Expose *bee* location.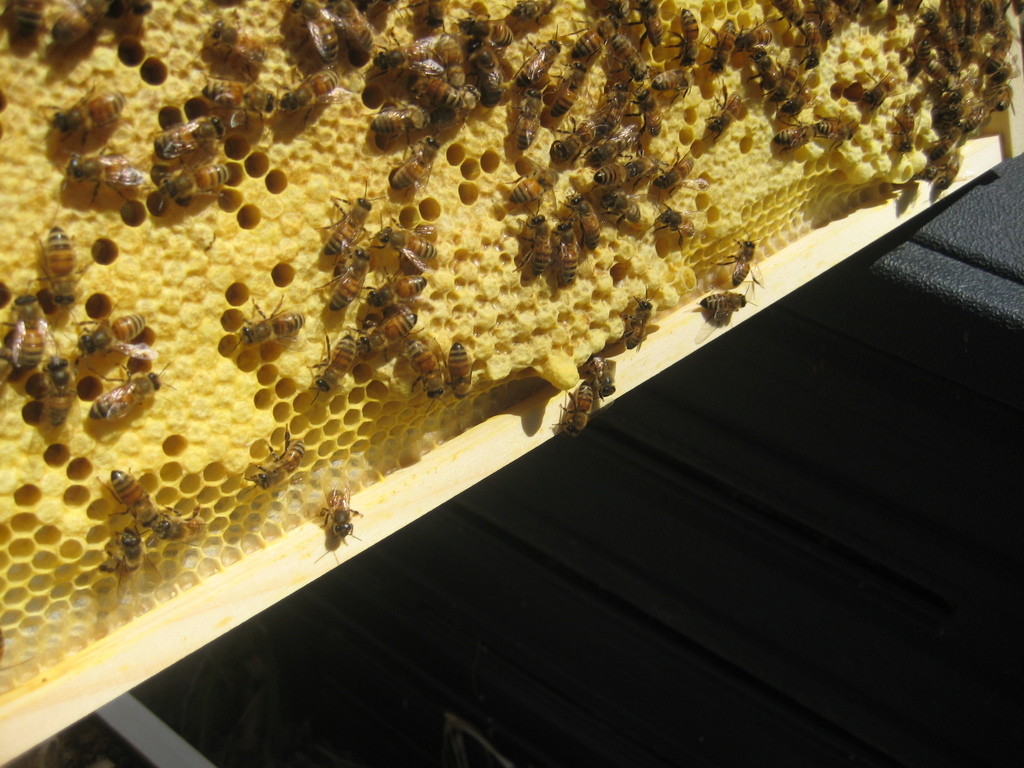
Exposed at locate(516, 0, 560, 20).
